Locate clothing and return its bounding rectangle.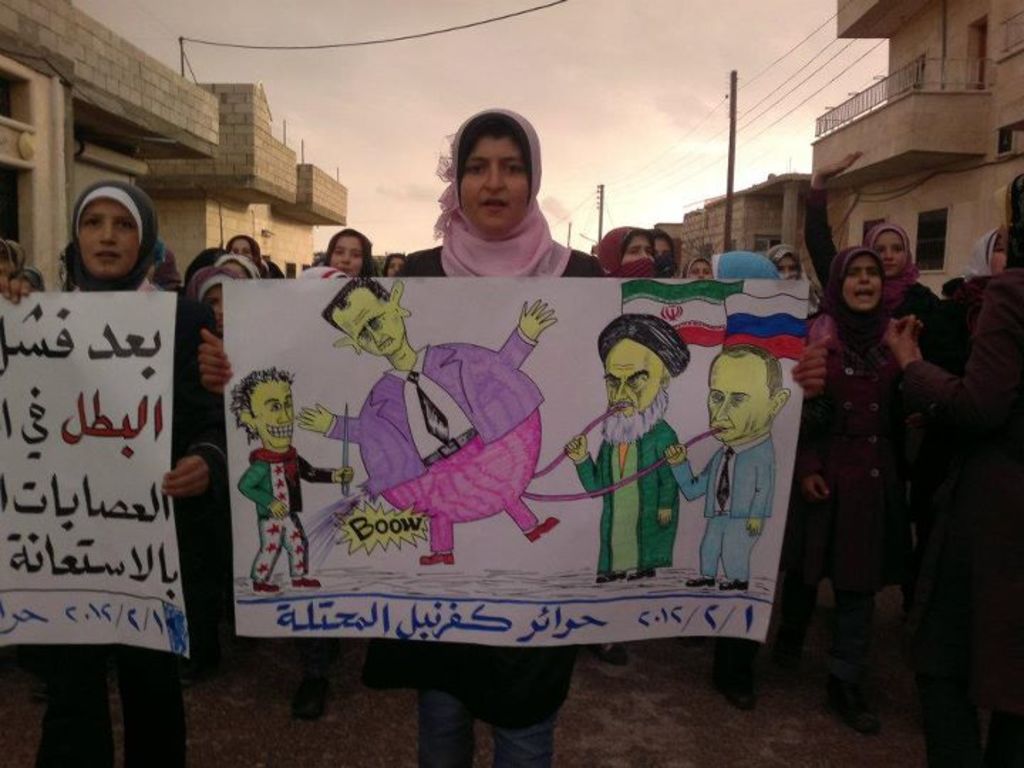
x1=11, y1=178, x2=226, y2=767.
